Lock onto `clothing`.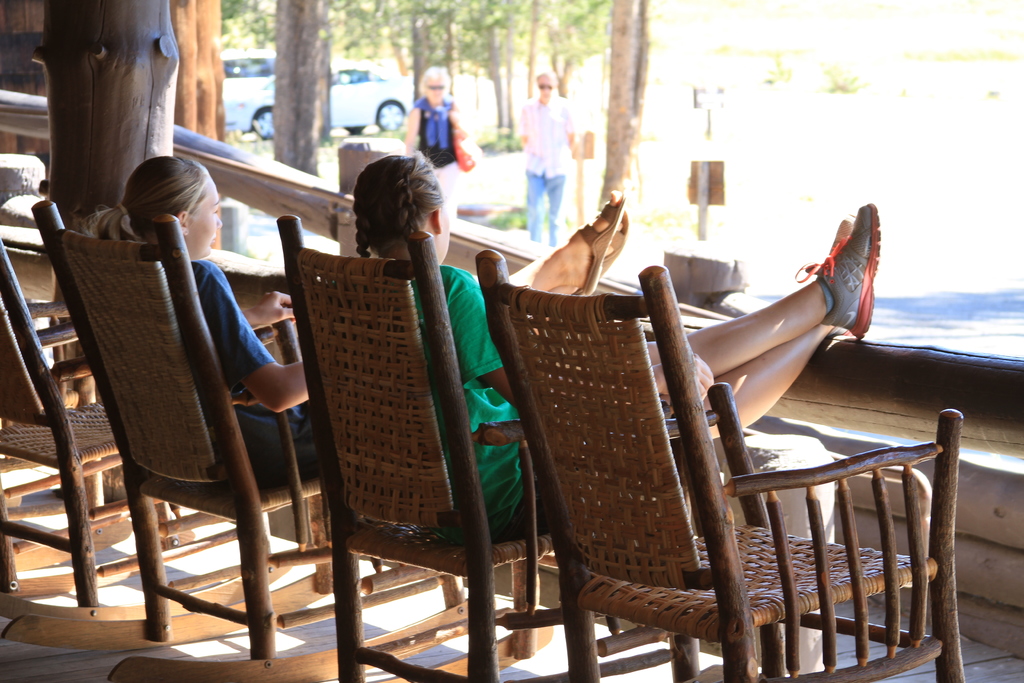
Locked: 410,93,464,213.
